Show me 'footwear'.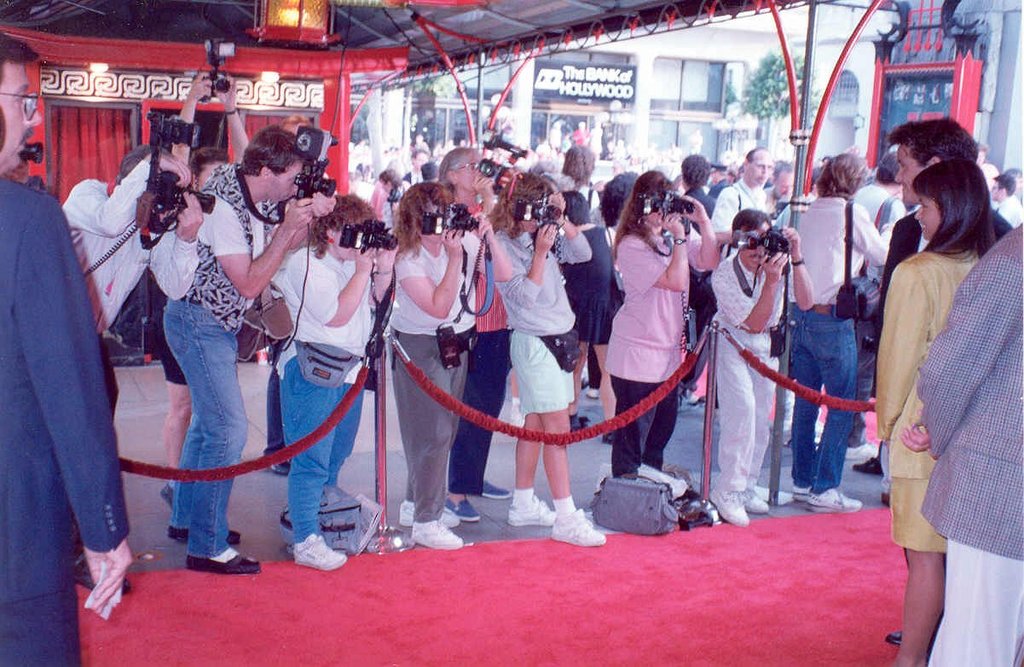
'footwear' is here: rect(481, 481, 506, 500).
